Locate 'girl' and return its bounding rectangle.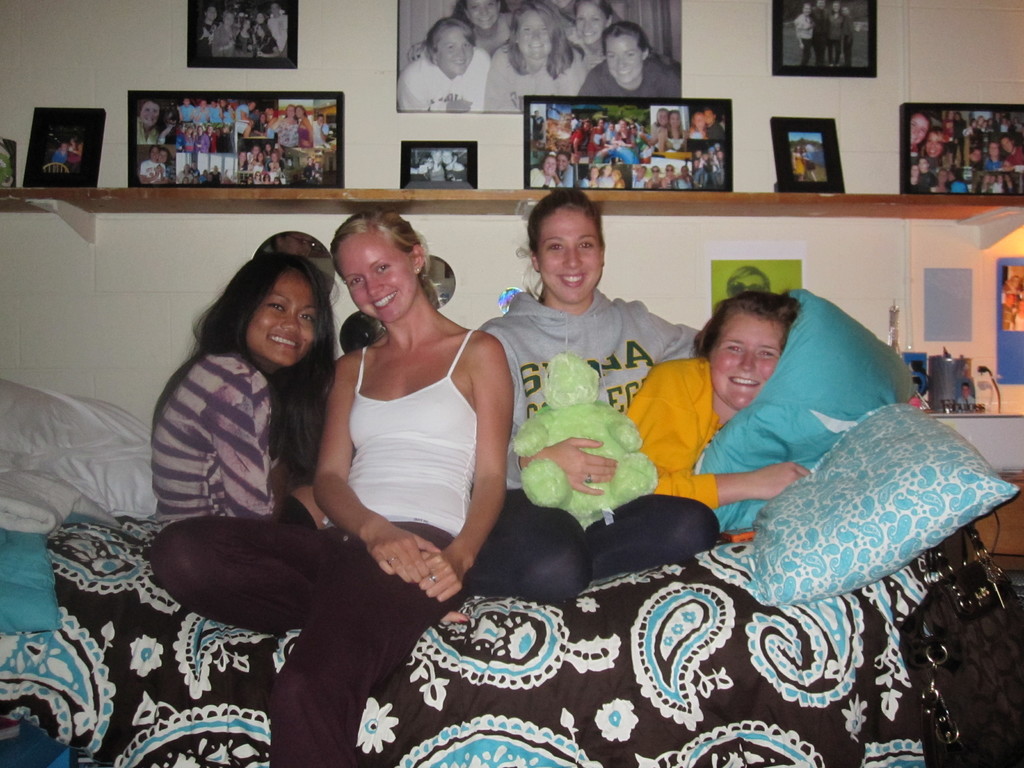
[left=626, top=291, right=813, bottom=508].
